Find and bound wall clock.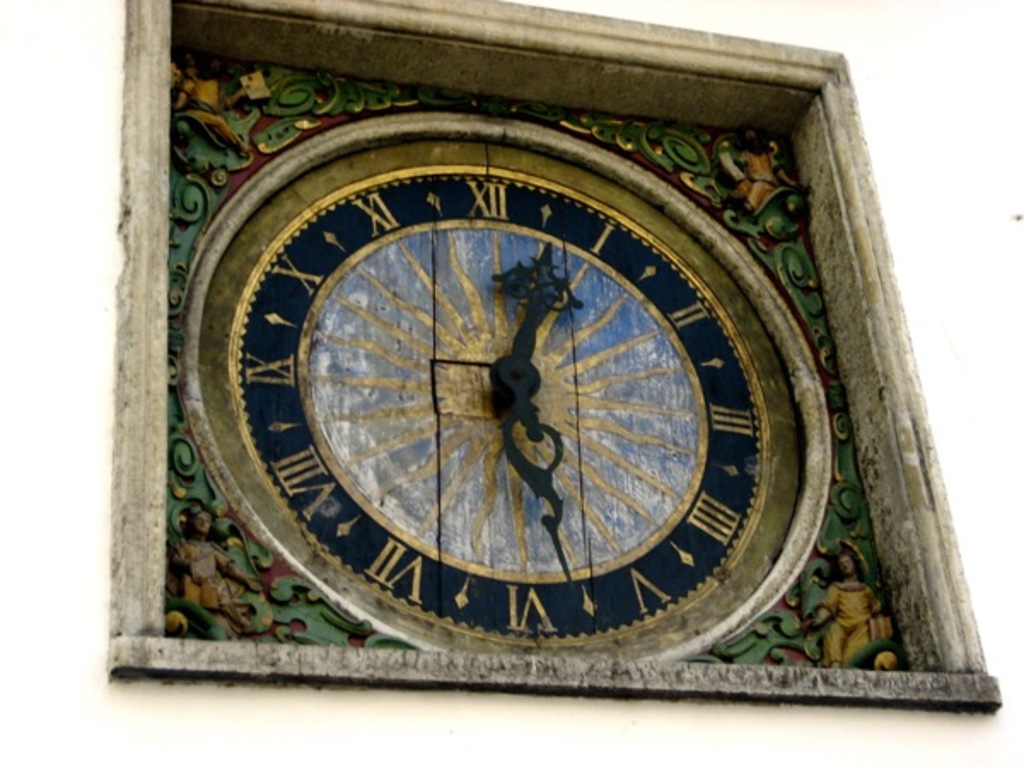
Bound: [x1=186, y1=104, x2=826, y2=674].
